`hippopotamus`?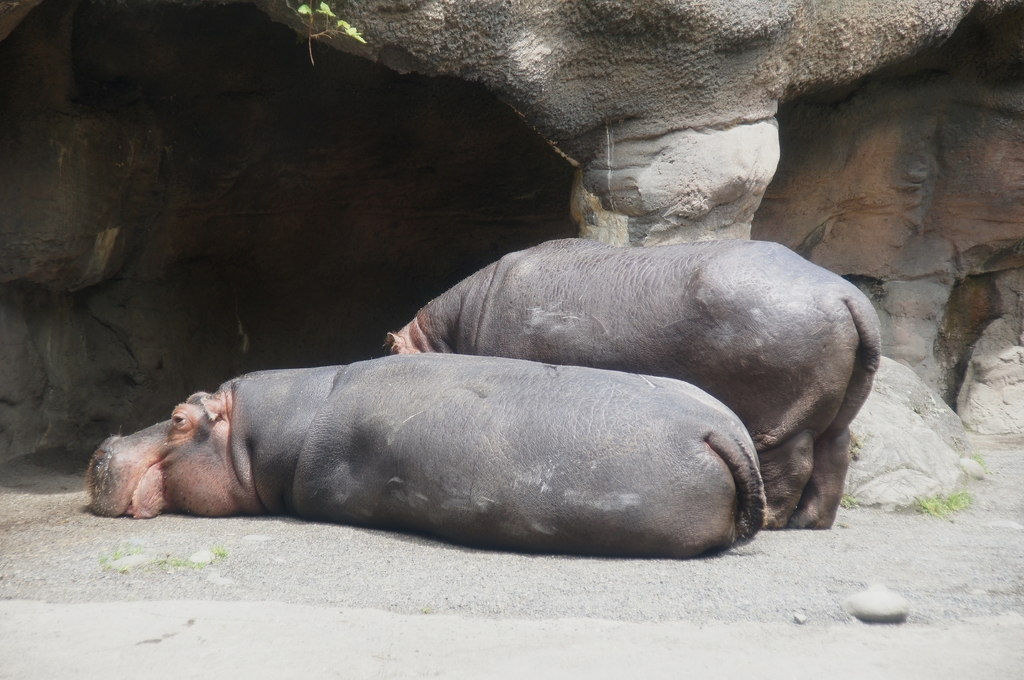
[84,351,767,560]
